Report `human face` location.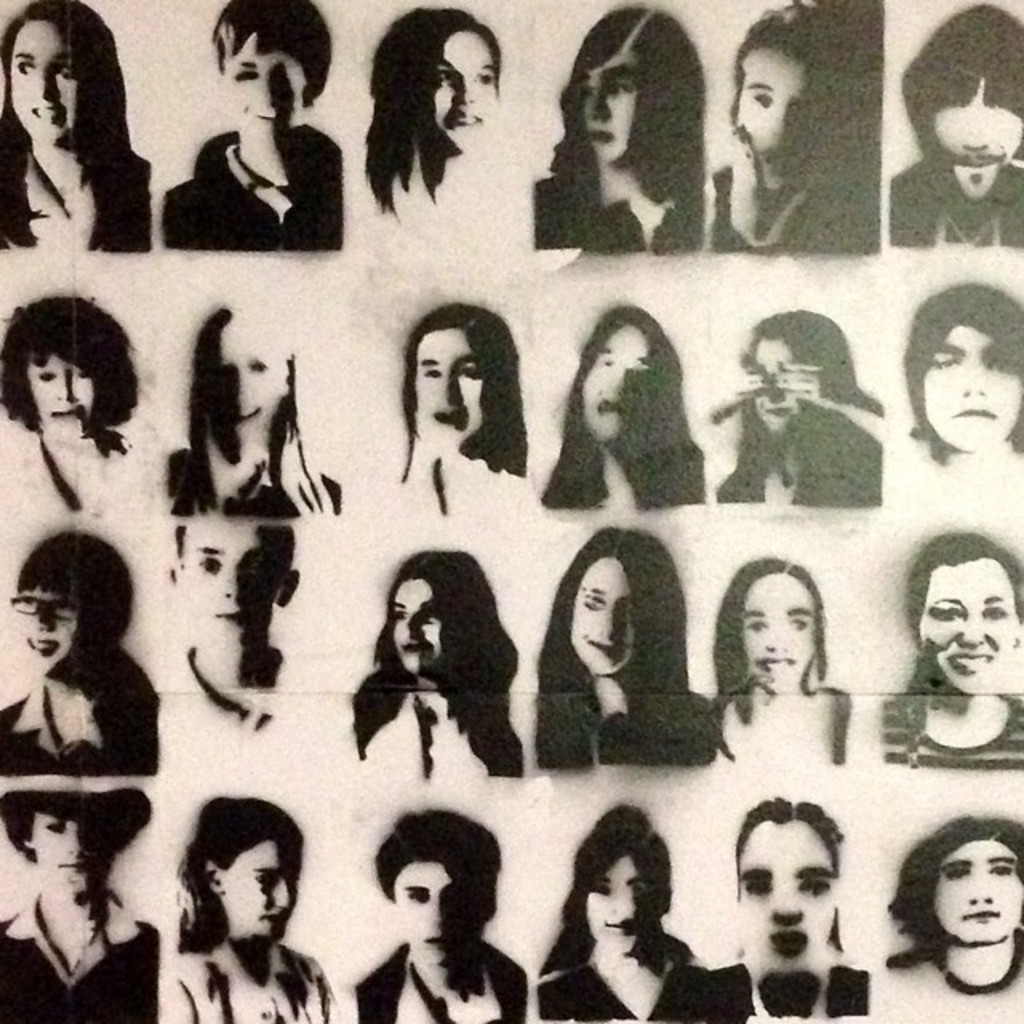
Report: (x1=224, y1=830, x2=298, y2=931).
